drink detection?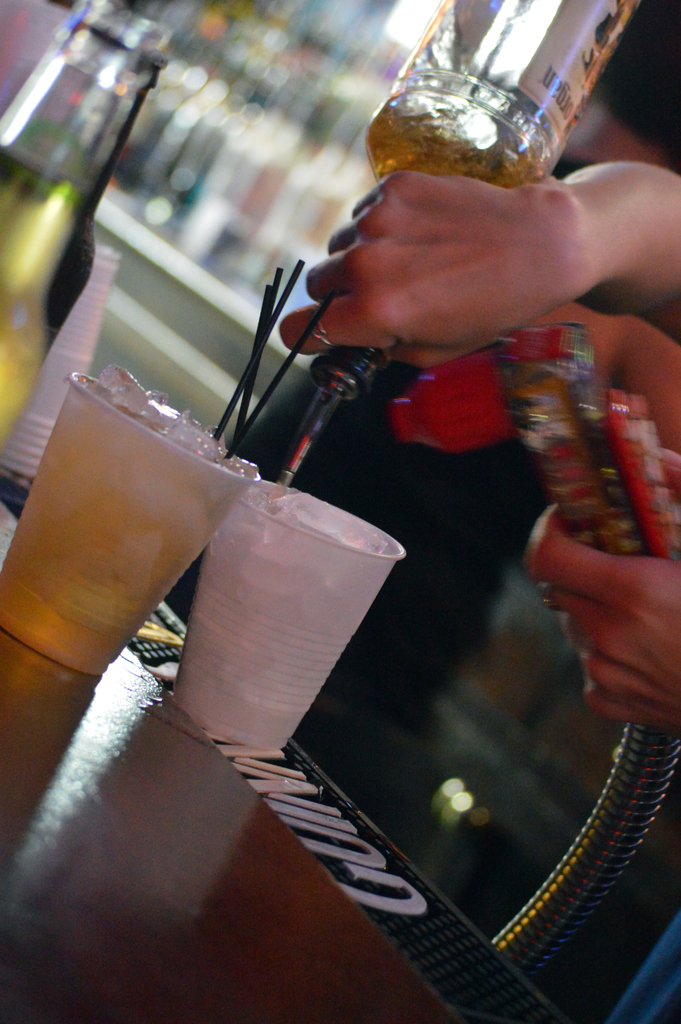
region(76, 333, 530, 1010)
